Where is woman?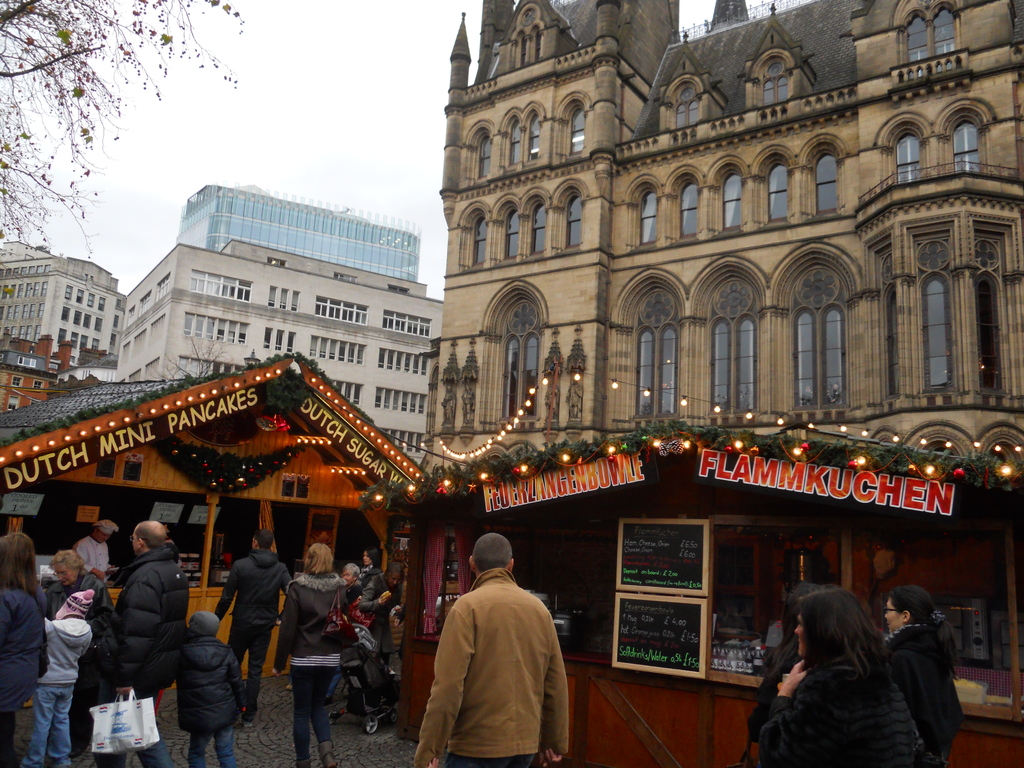
bbox(871, 589, 963, 765).
